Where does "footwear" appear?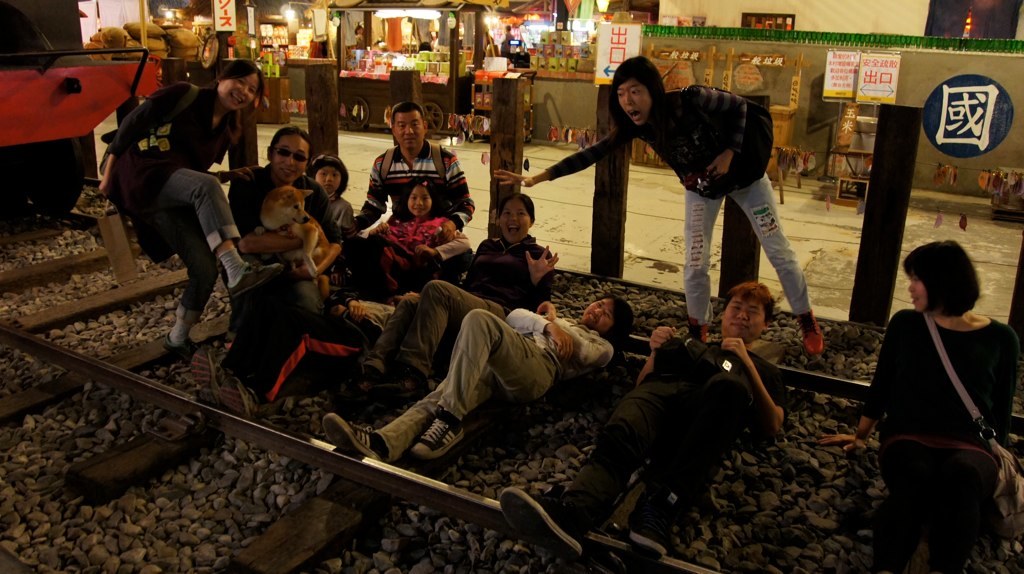
Appears at box(187, 348, 225, 400).
